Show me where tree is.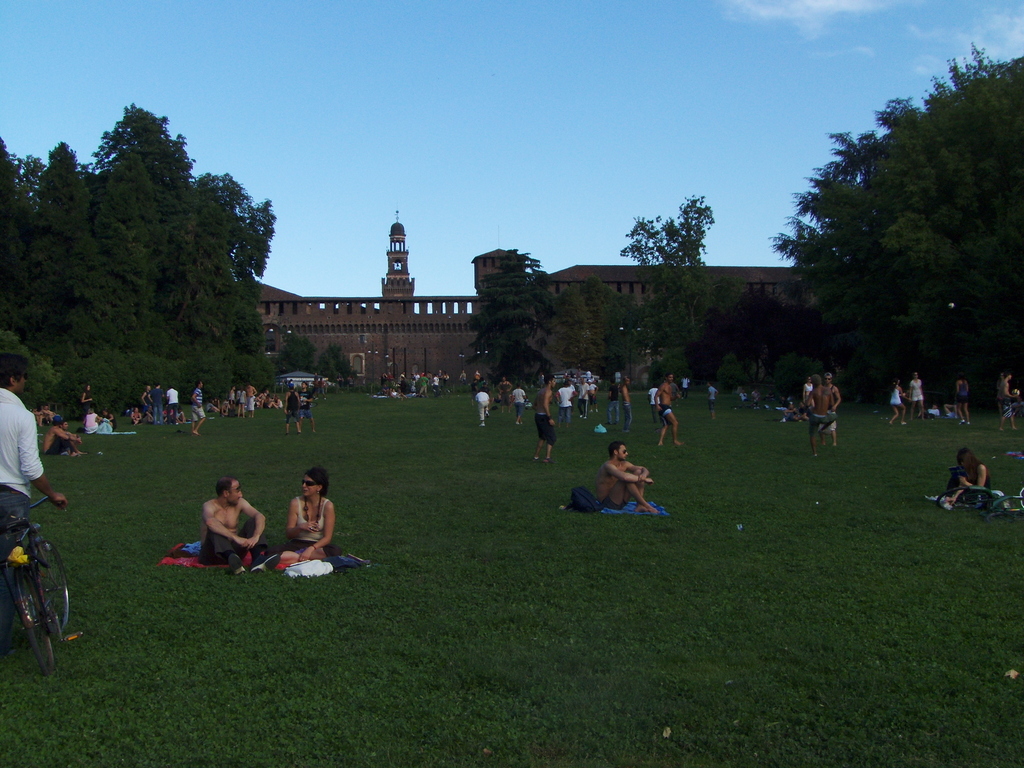
tree is at crop(28, 141, 133, 377).
